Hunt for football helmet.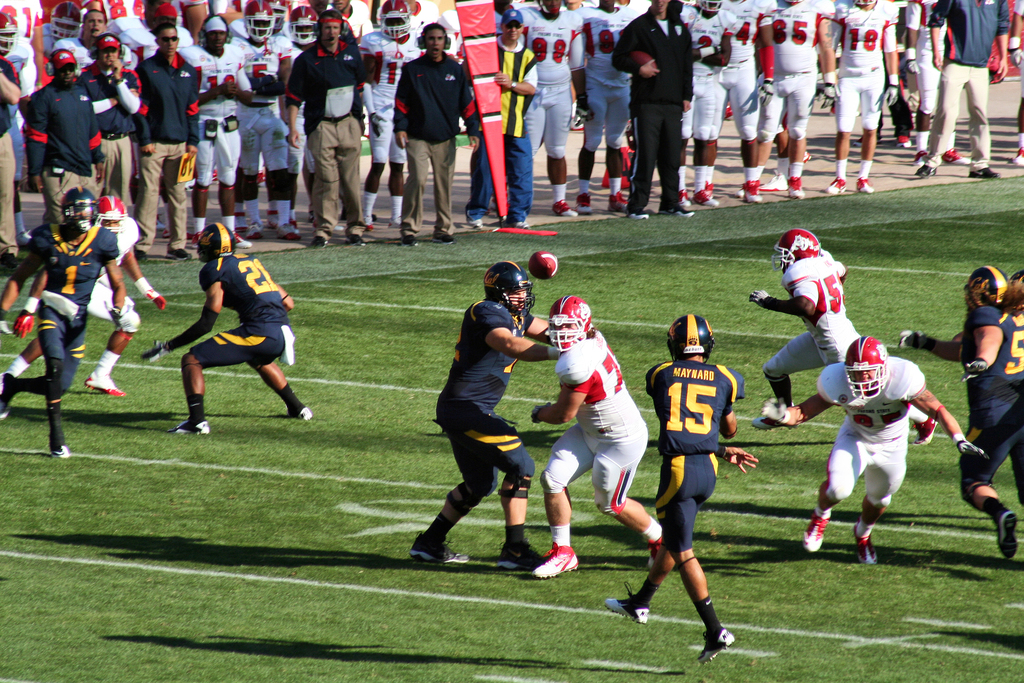
Hunted down at [99,199,128,235].
